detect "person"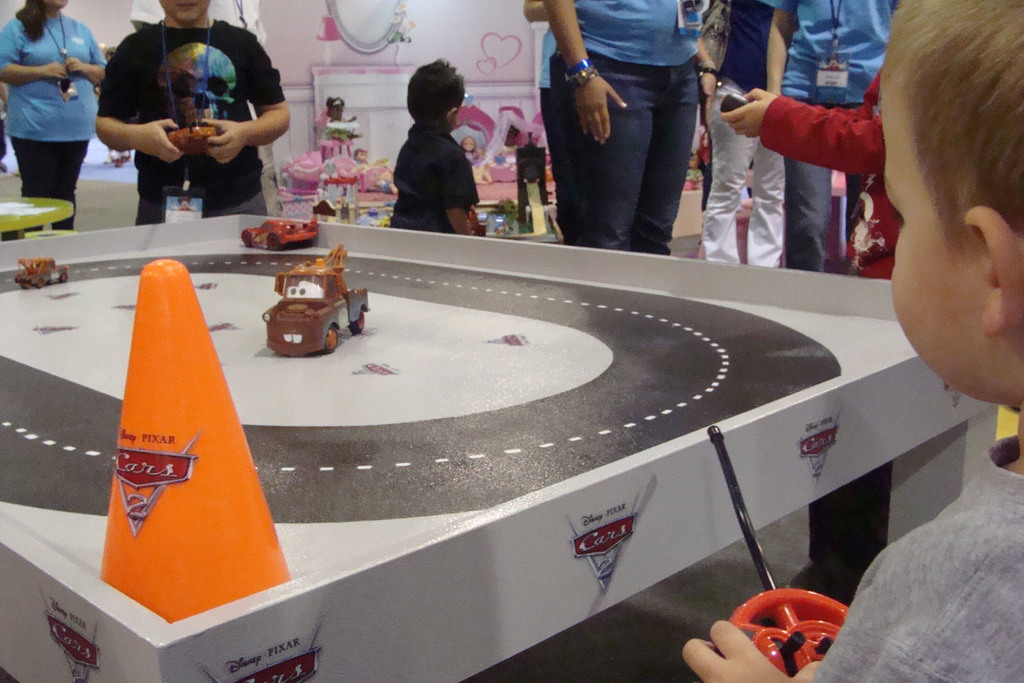
322 96 352 136
